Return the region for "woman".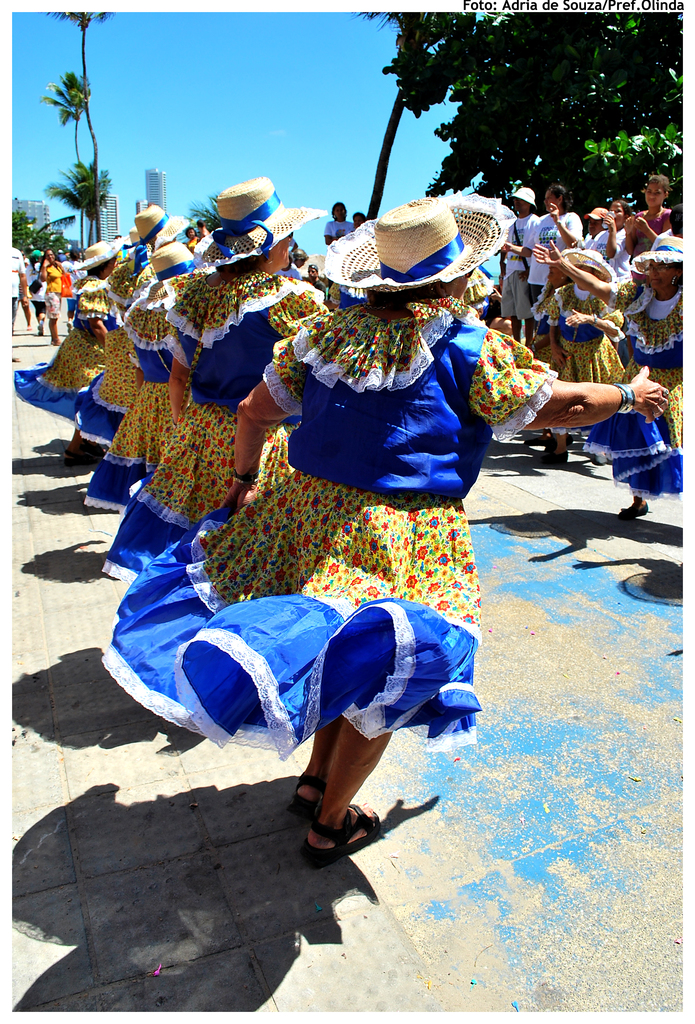
x1=531, y1=237, x2=694, y2=518.
